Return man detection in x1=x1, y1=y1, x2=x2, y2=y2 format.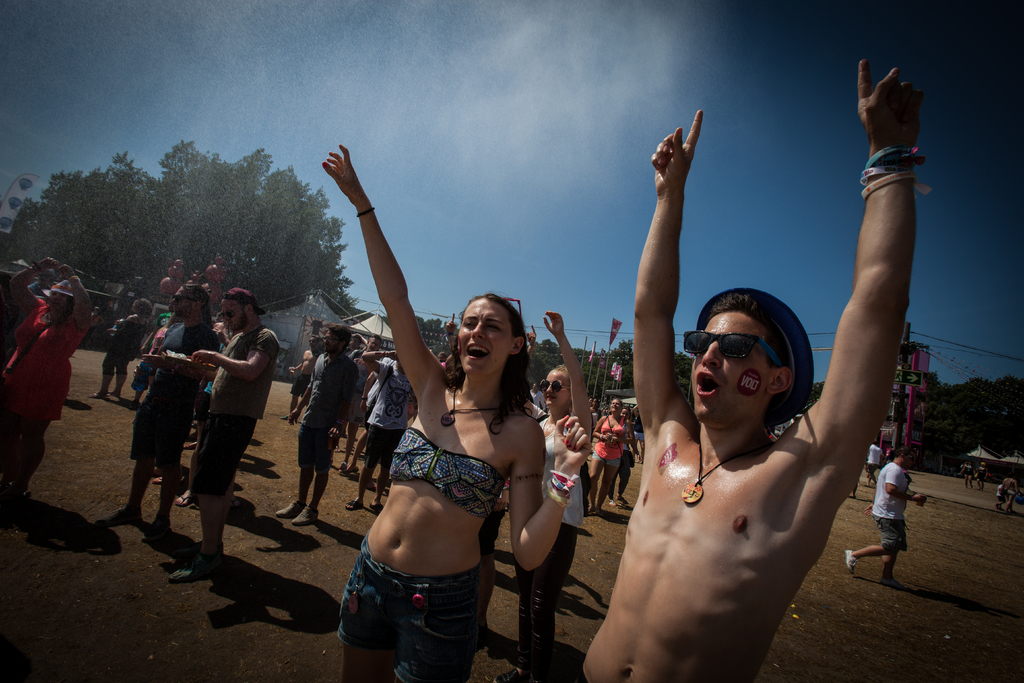
x1=85, y1=307, x2=105, y2=345.
